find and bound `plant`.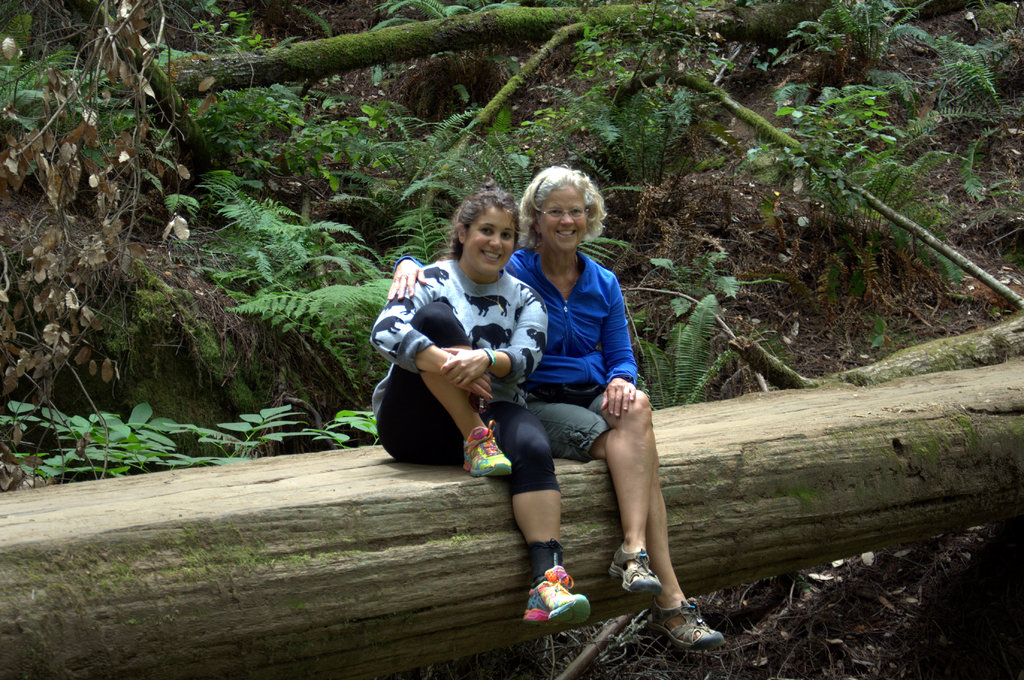
Bound: (x1=555, y1=0, x2=735, y2=174).
